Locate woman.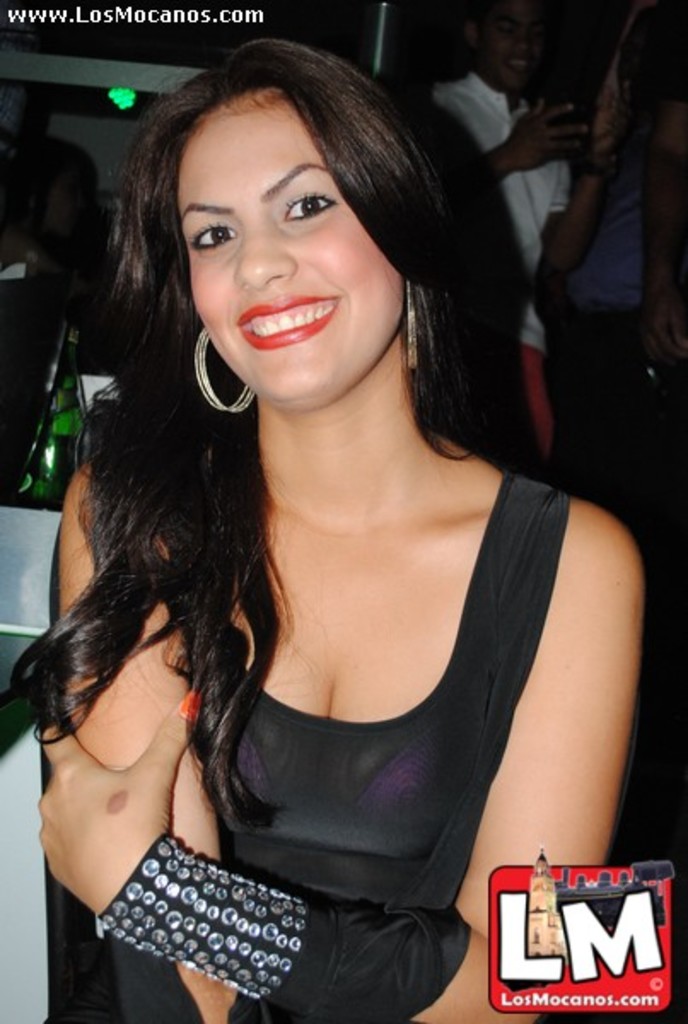
Bounding box: {"x1": 15, "y1": 0, "x2": 618, "y2": 1023}.
